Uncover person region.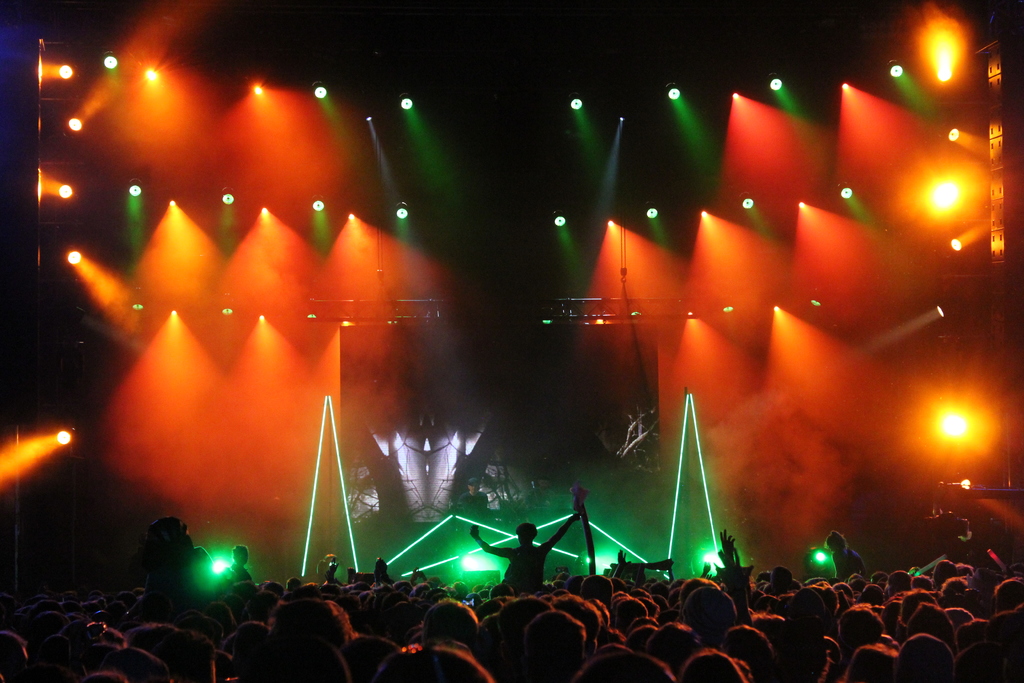
Uncovered: box=[469, 511, 580, 591].
